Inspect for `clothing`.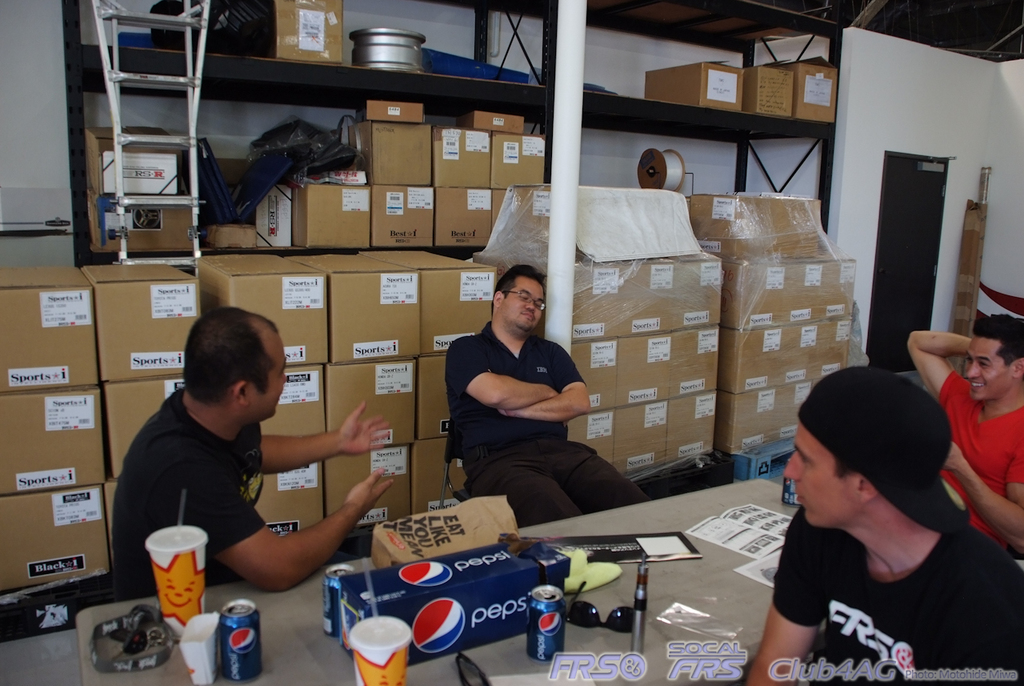
Inspection: (left=442, top=310, right=612, bottom=494).
